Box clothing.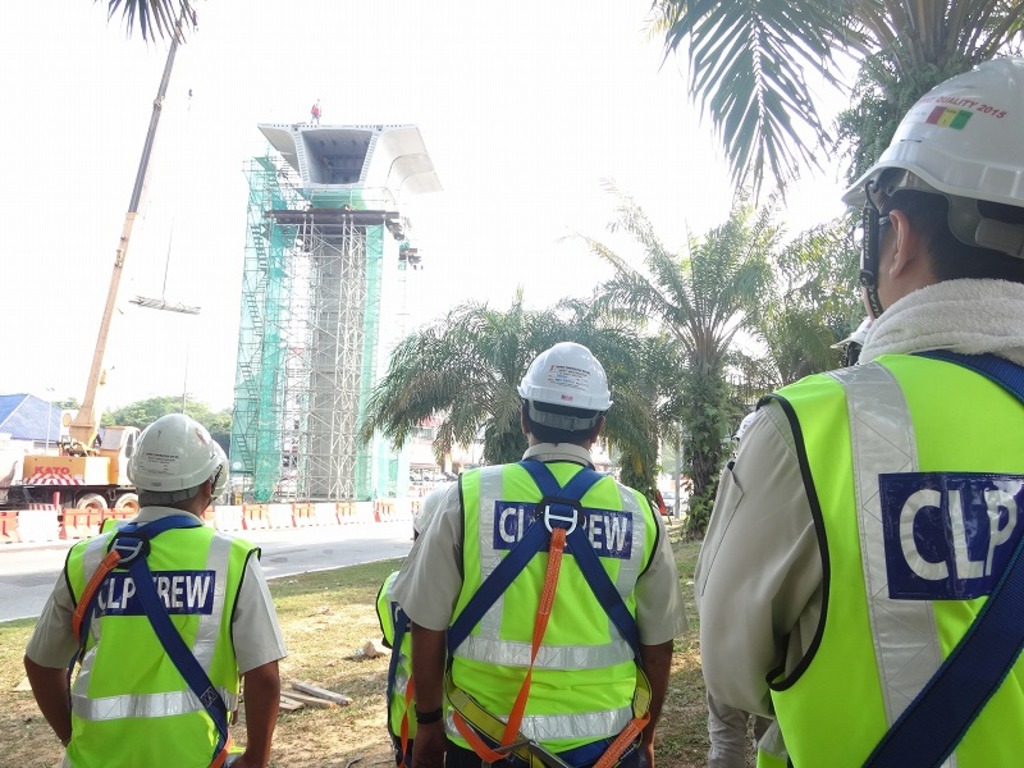
[389, 442, 690, 767].
